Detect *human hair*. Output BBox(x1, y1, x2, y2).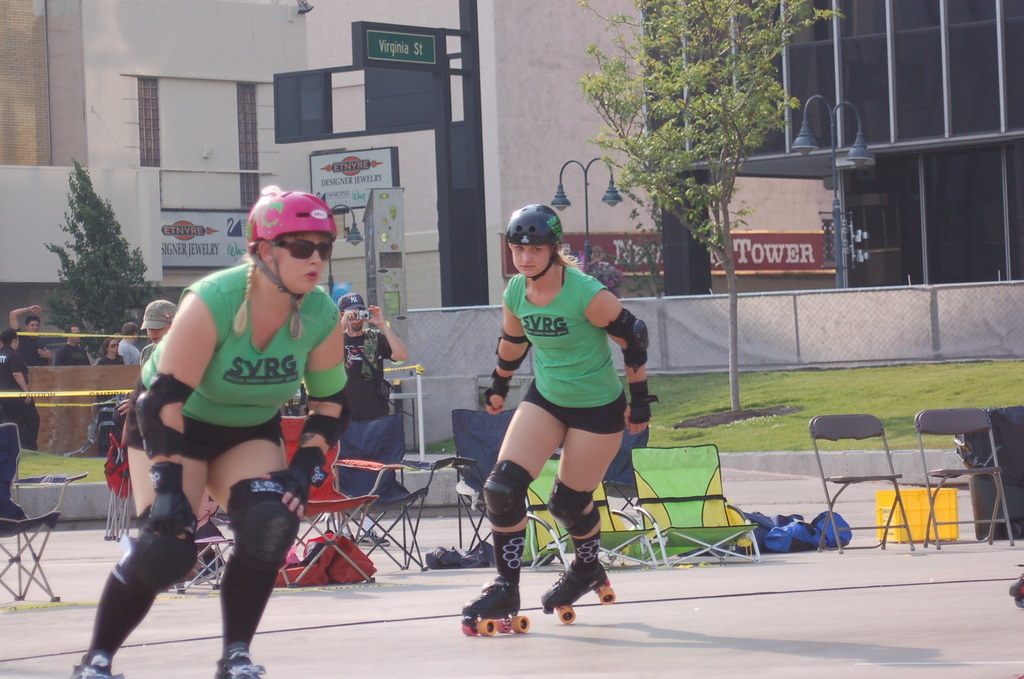
BBox(231, 238, 256, 333).
